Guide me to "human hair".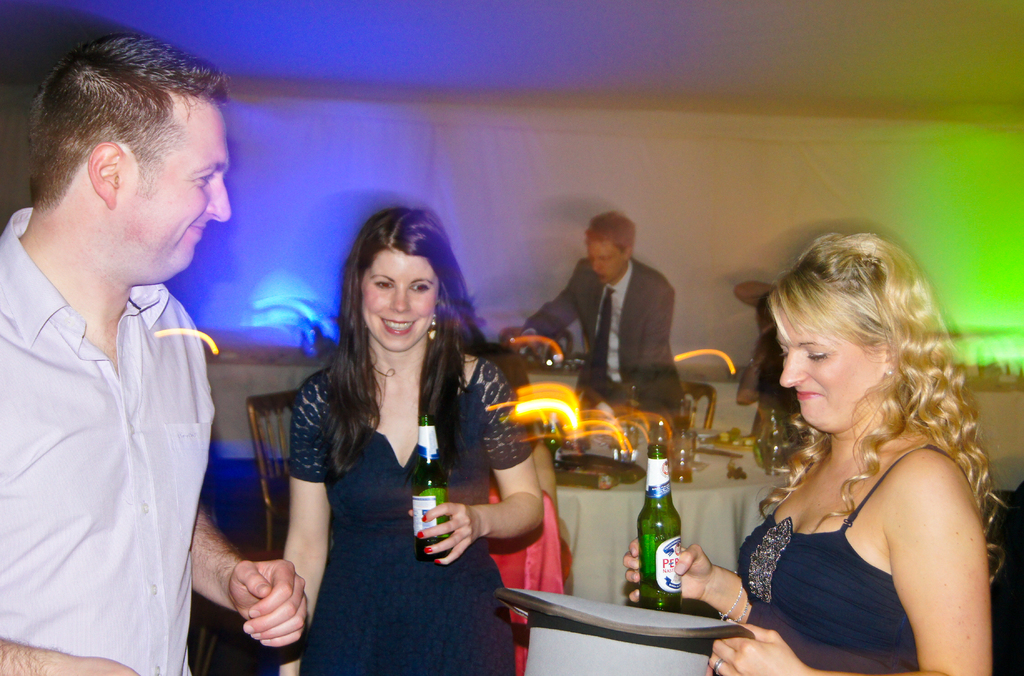
Guidance: Rect(316, 206, 492, 485).
